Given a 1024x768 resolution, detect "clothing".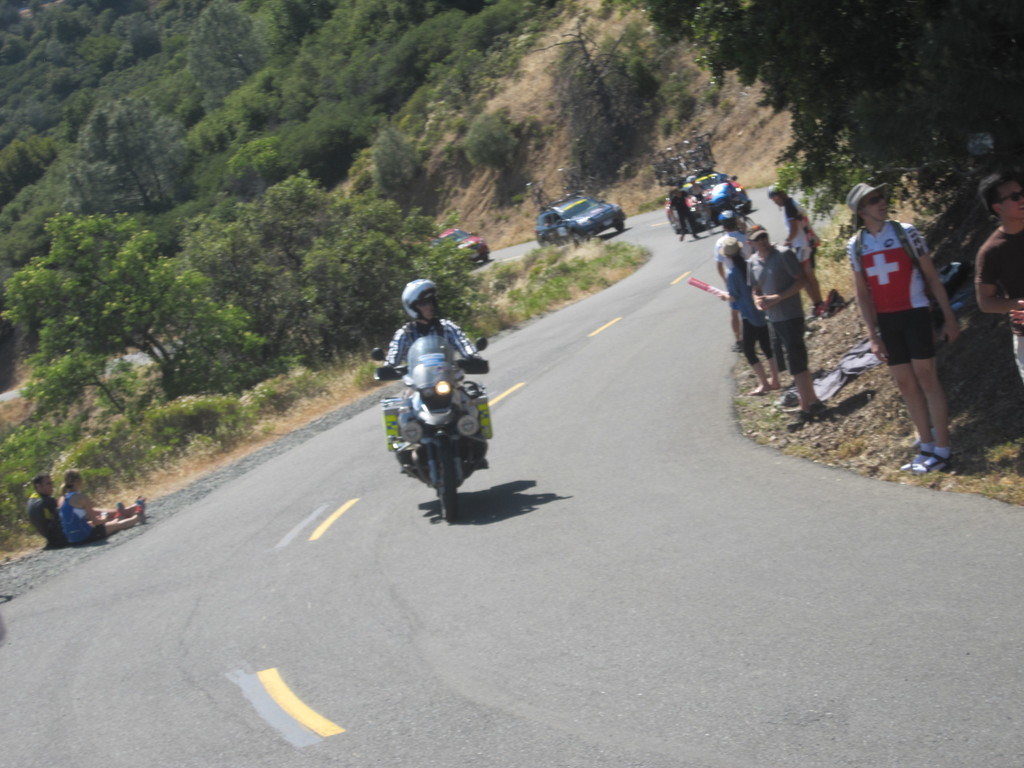
<box>776,204,817,271</box>.
